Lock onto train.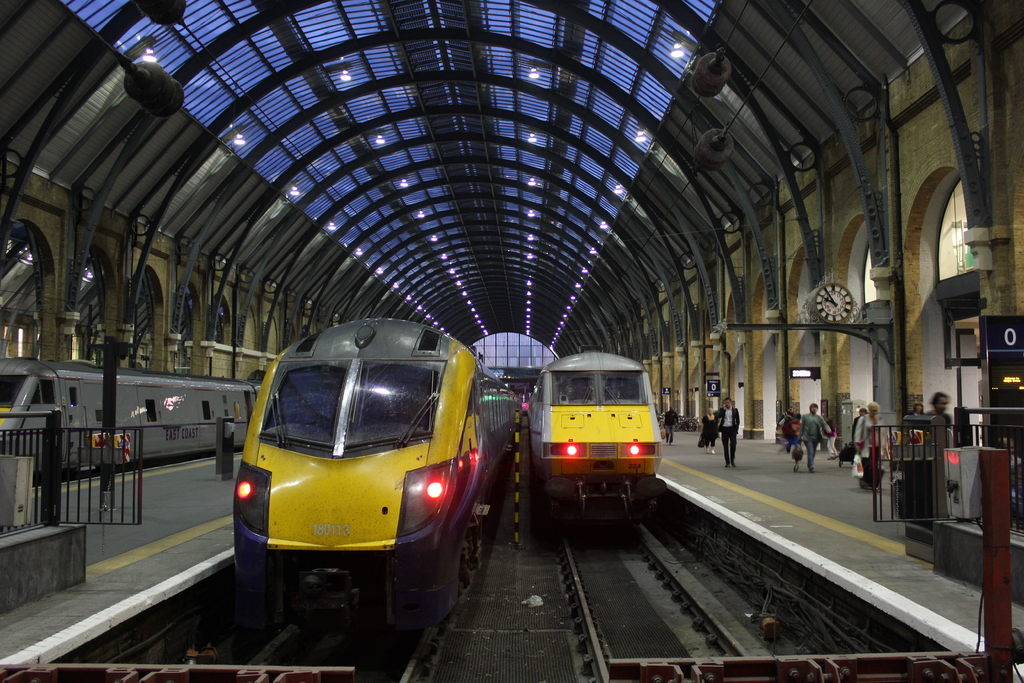
Locked: [left=520, top=343, right=665, bottom=532].
